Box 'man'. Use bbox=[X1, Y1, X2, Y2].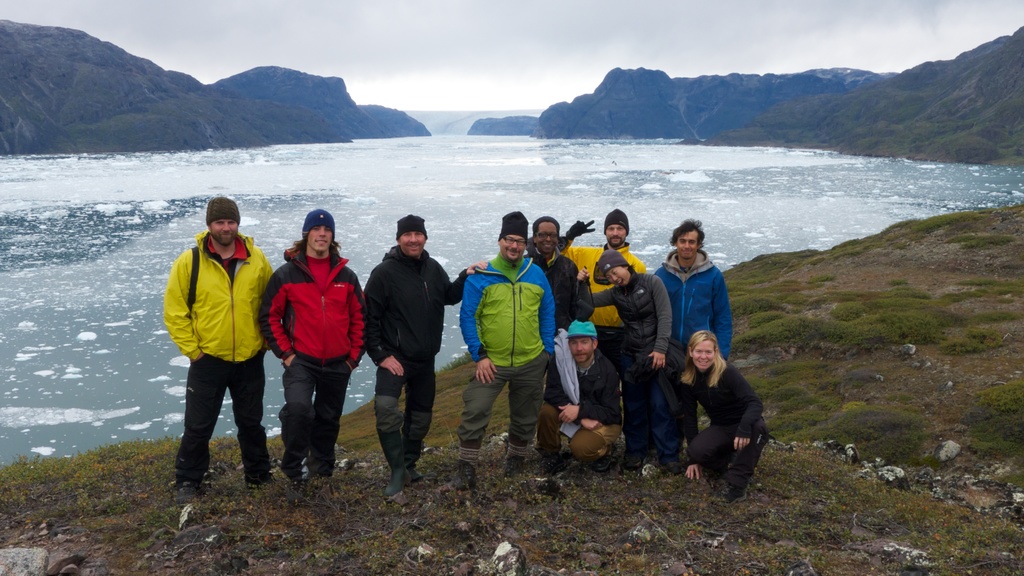
bbox=[362, 207, 488, 497].
